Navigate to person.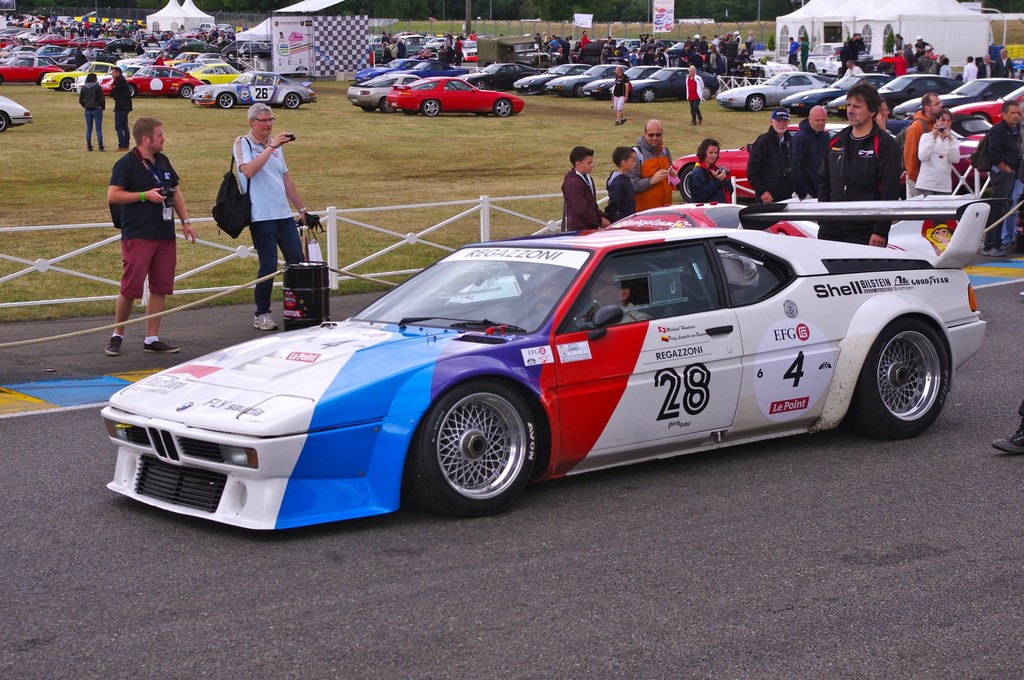
Navigation target: [688,141,731,207].
